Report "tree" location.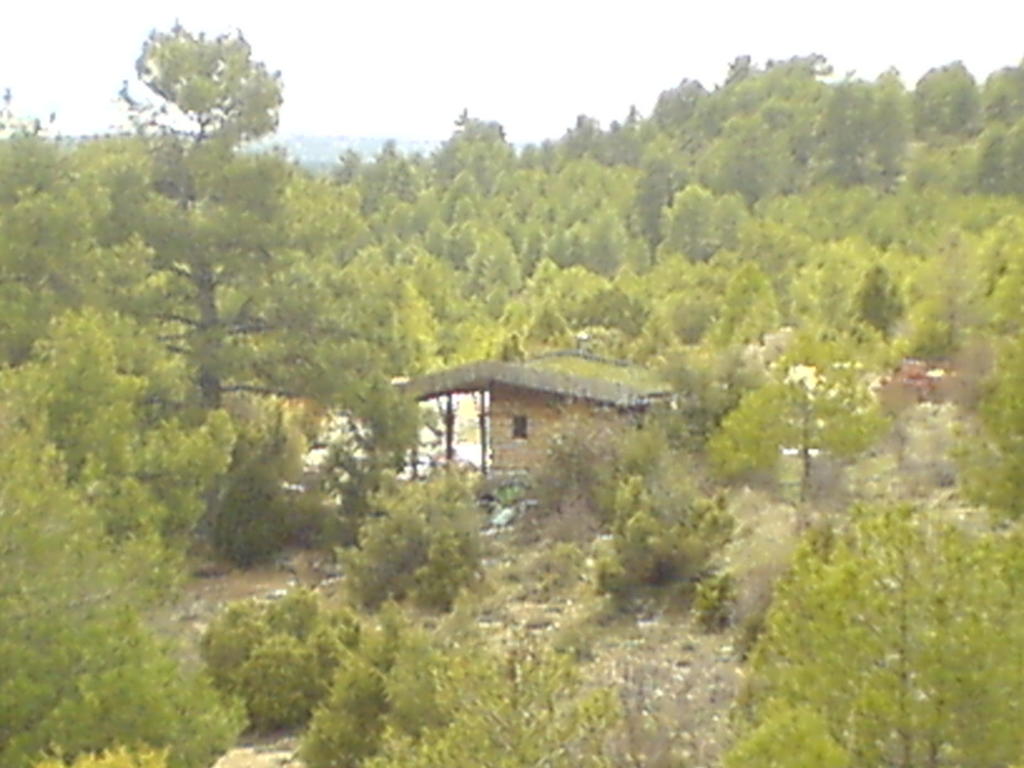
Report: (left=202, top=583, right=355, bottom=722).
